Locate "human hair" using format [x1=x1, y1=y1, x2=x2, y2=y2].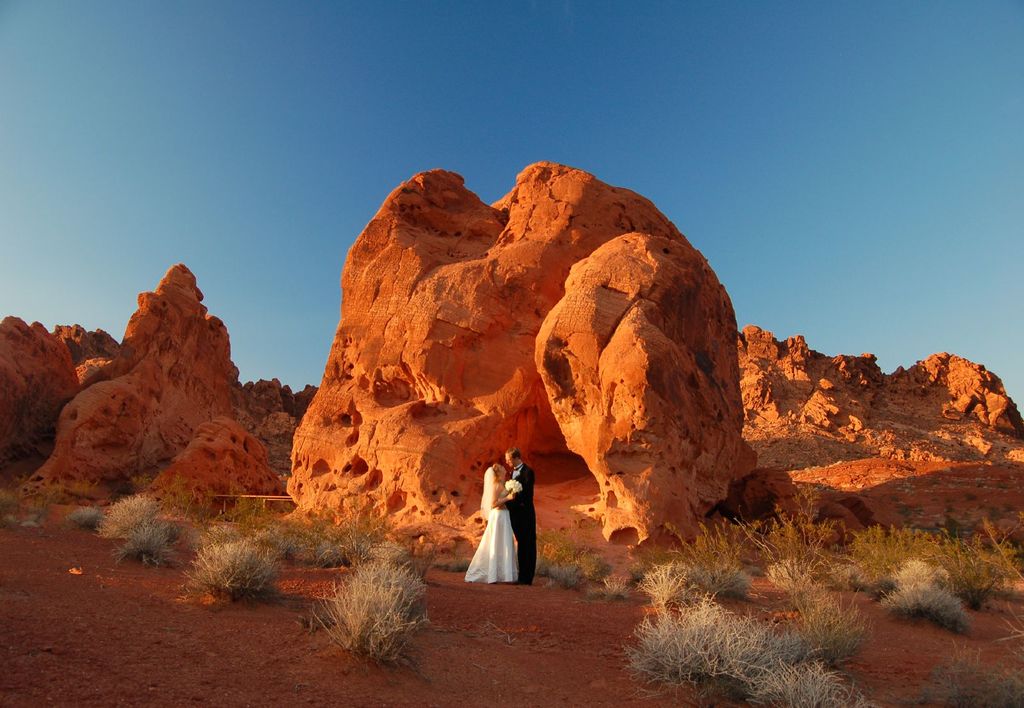
[x1=504, y1=451, x2=524, y2=464].
